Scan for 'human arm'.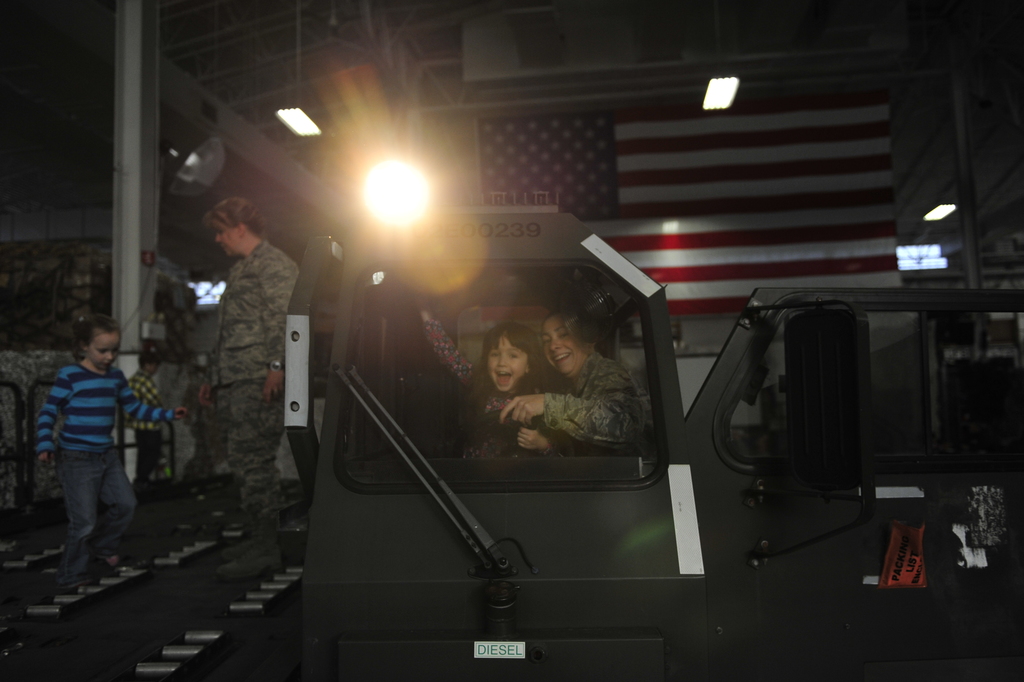
Scan result: bbox(498, 413, 571, 462).
